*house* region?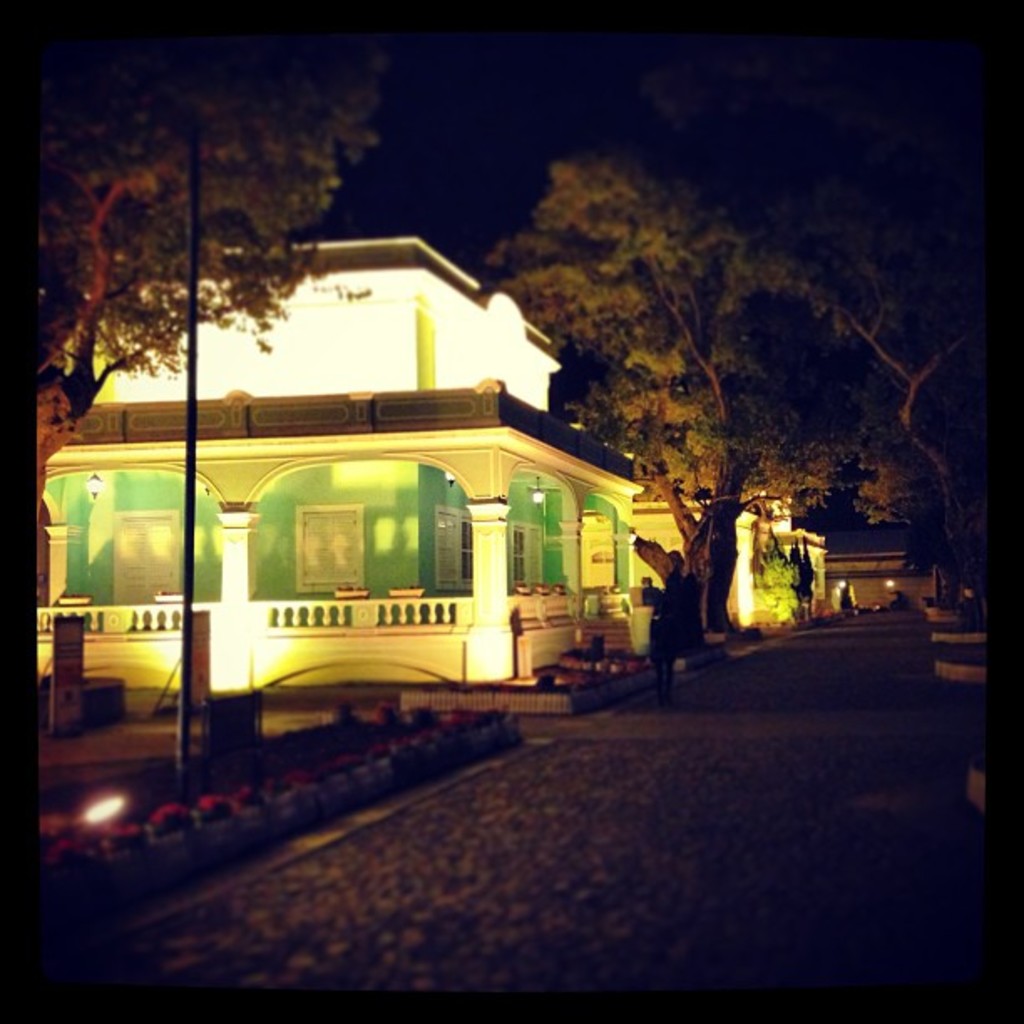
left=832, top=549, right=947, bottom=617
